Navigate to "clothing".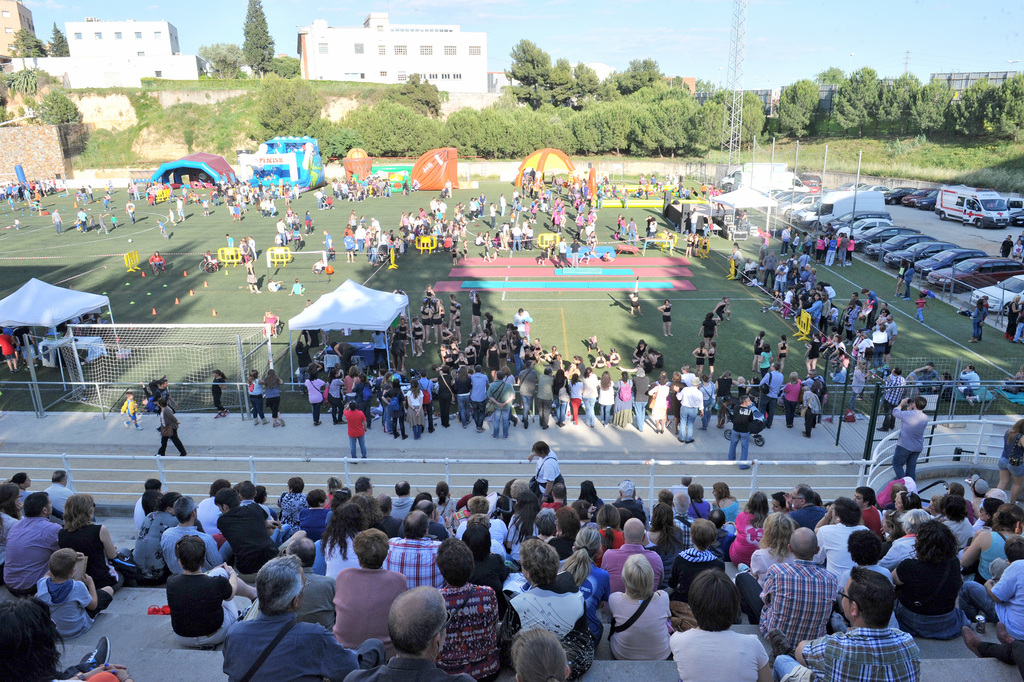
Navigation target: pyautogui.locateOnScreen(207, 370, 223, 417).
